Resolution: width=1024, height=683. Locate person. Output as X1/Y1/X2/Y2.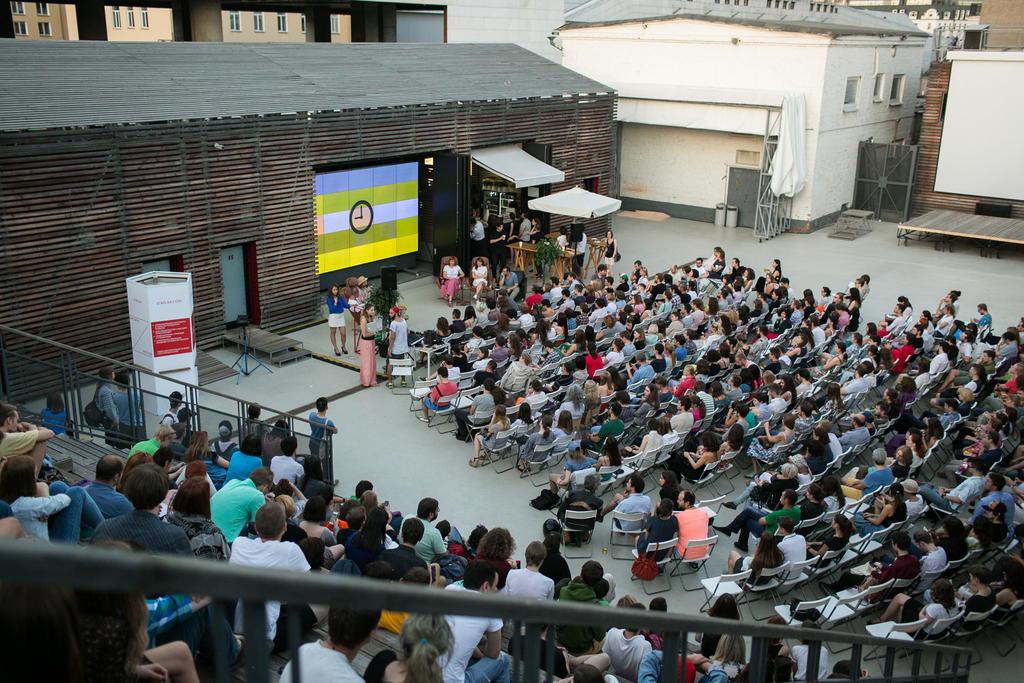
268/436/311/483.
